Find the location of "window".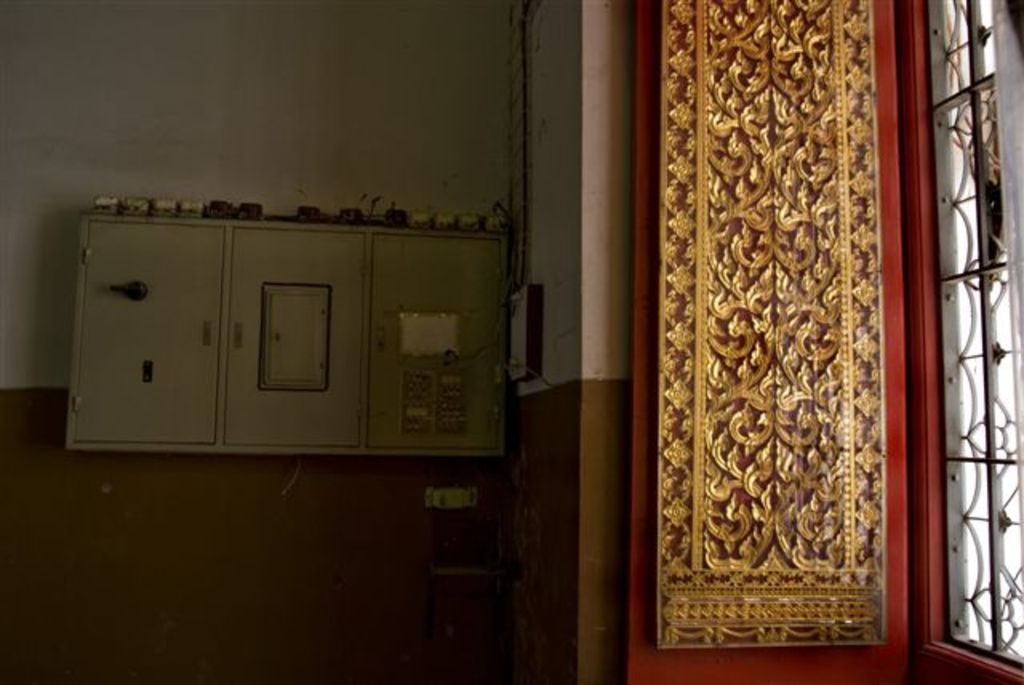
Location: <bbox>918, 0, 1022, 679</bbox>.
